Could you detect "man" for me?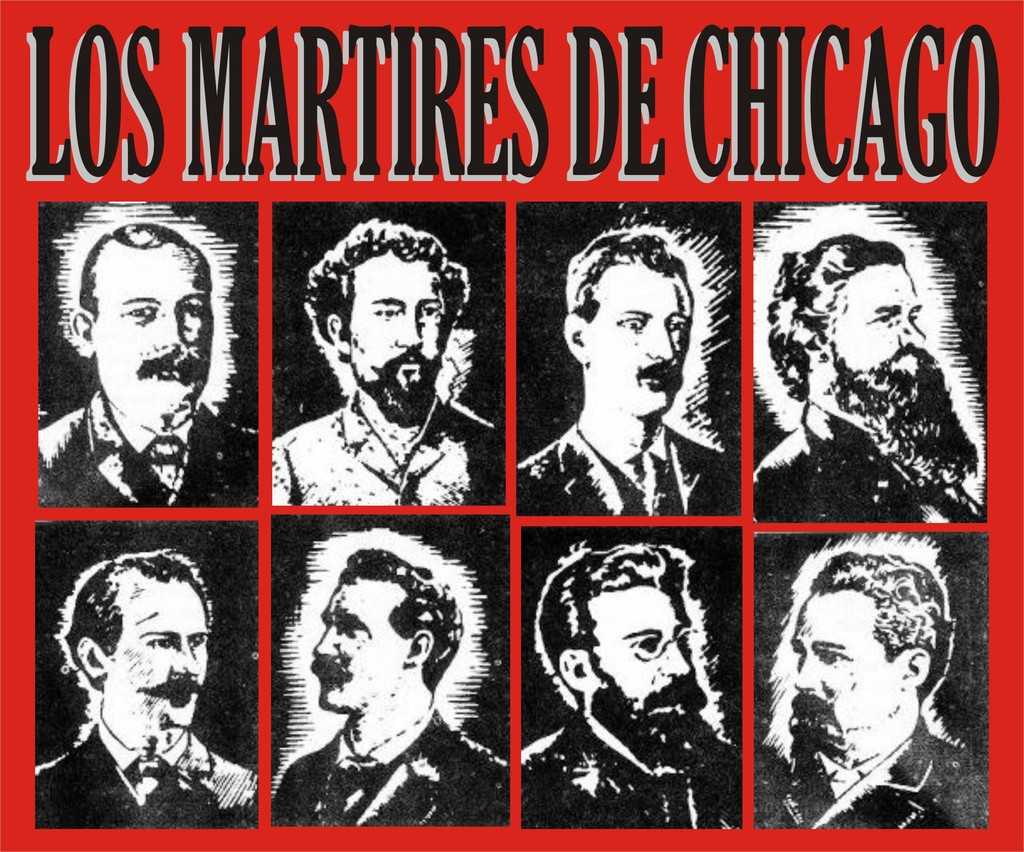
Detection result: 516,547,748,831.
